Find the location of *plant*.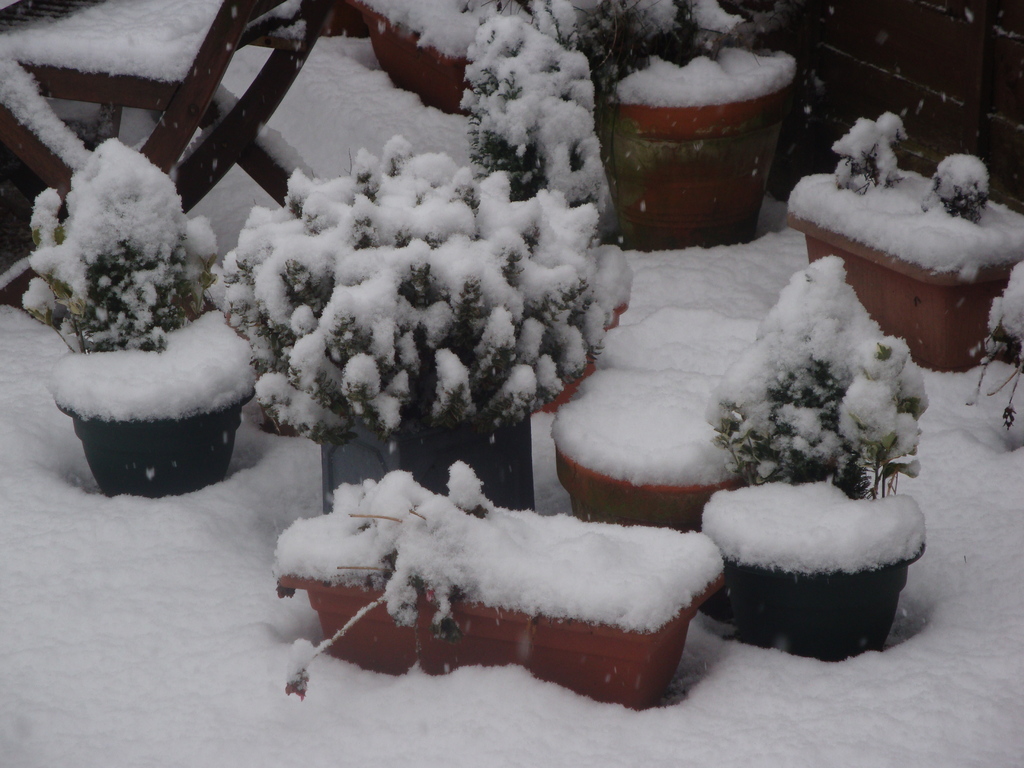
Location: (x1=975, y1=233, x2=1023, y2=429).
